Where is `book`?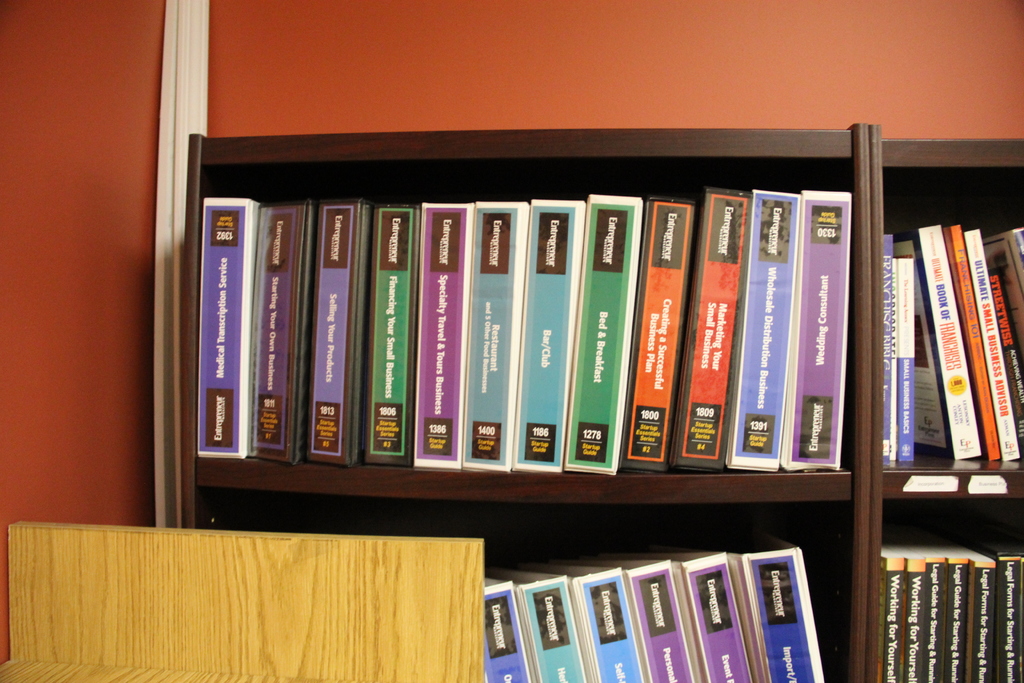
crop(729, 192, 796, 466).
